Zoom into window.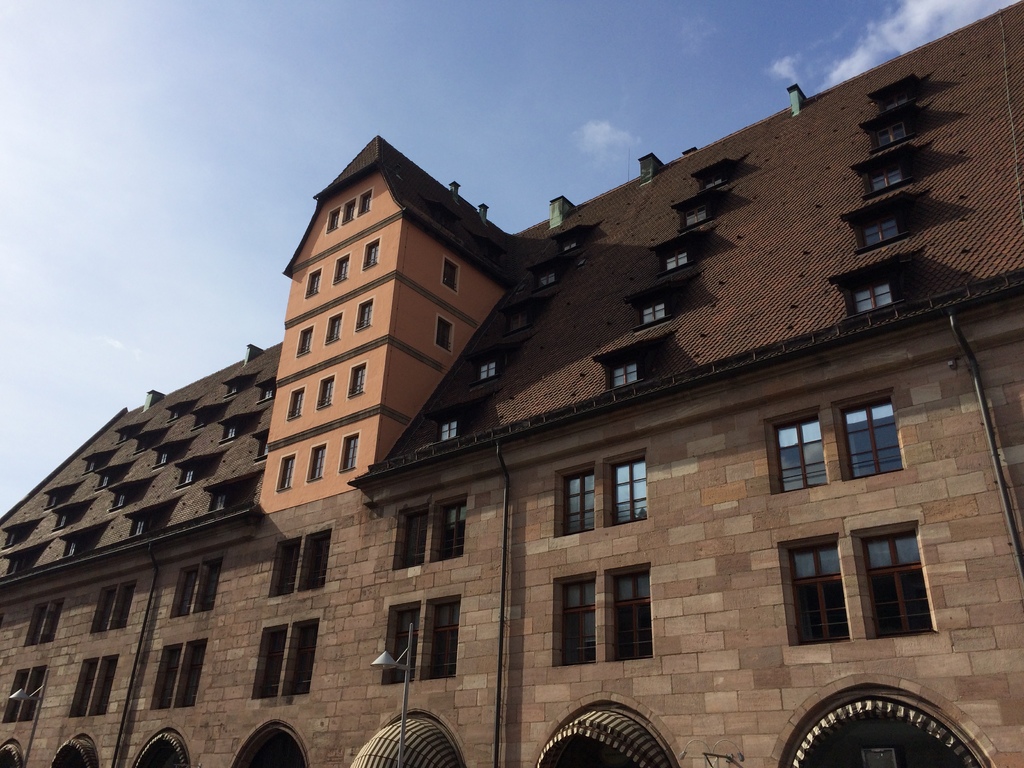
Zoom target: crop(268, 535, 303, 597).
